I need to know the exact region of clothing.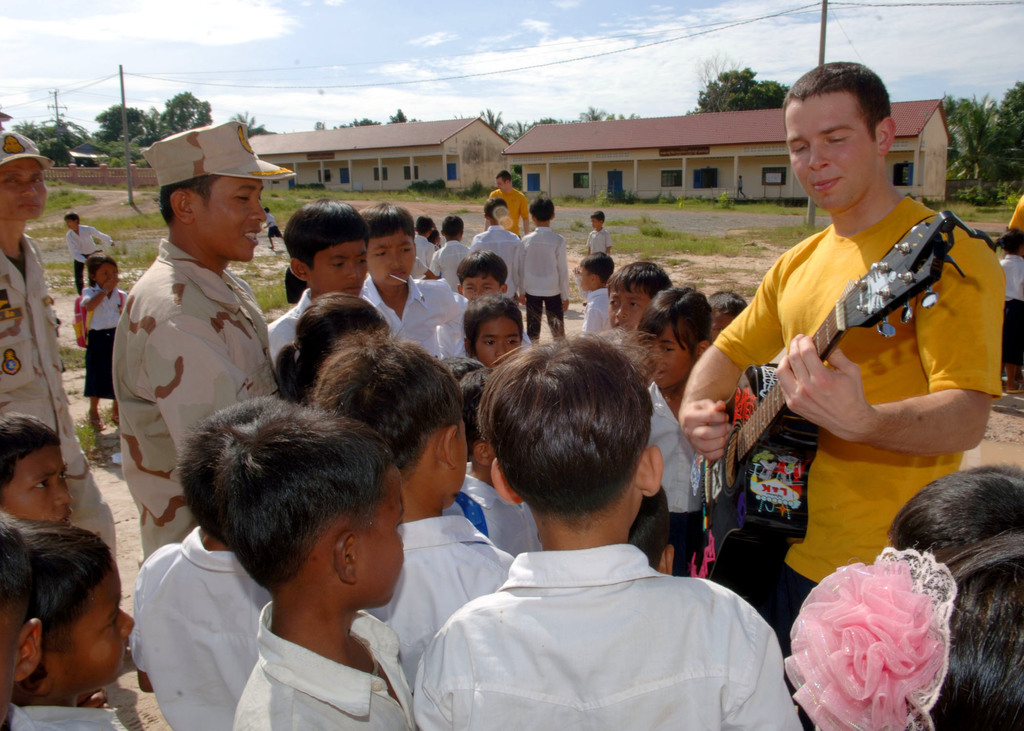
Region: detection(64, 221, 107, 288).
